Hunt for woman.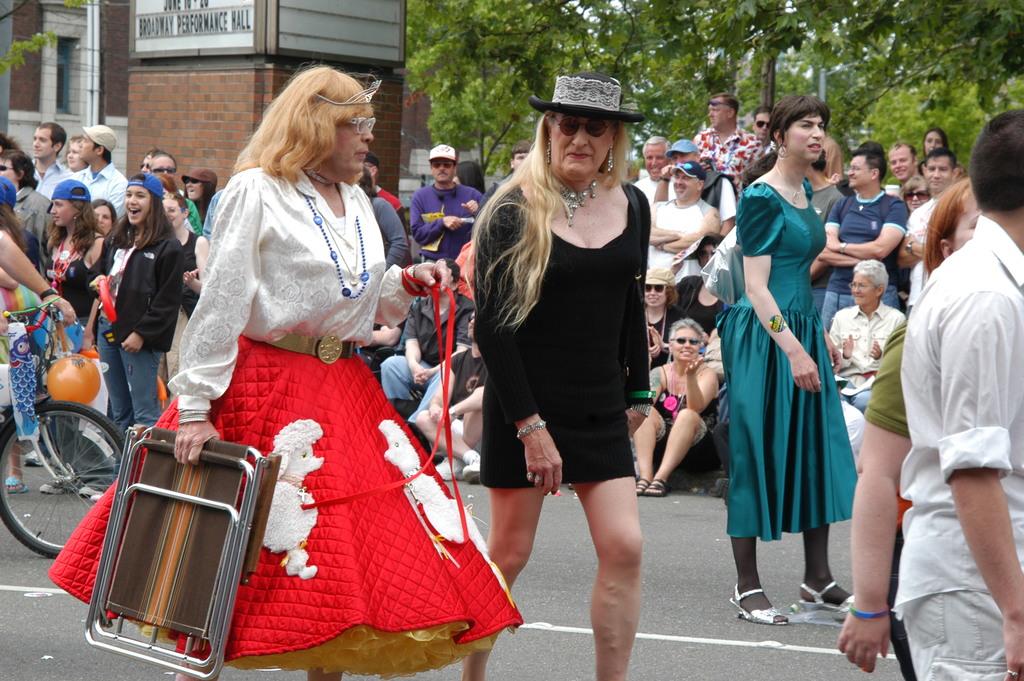
Hunted down at (463, 68, 650, 680).
